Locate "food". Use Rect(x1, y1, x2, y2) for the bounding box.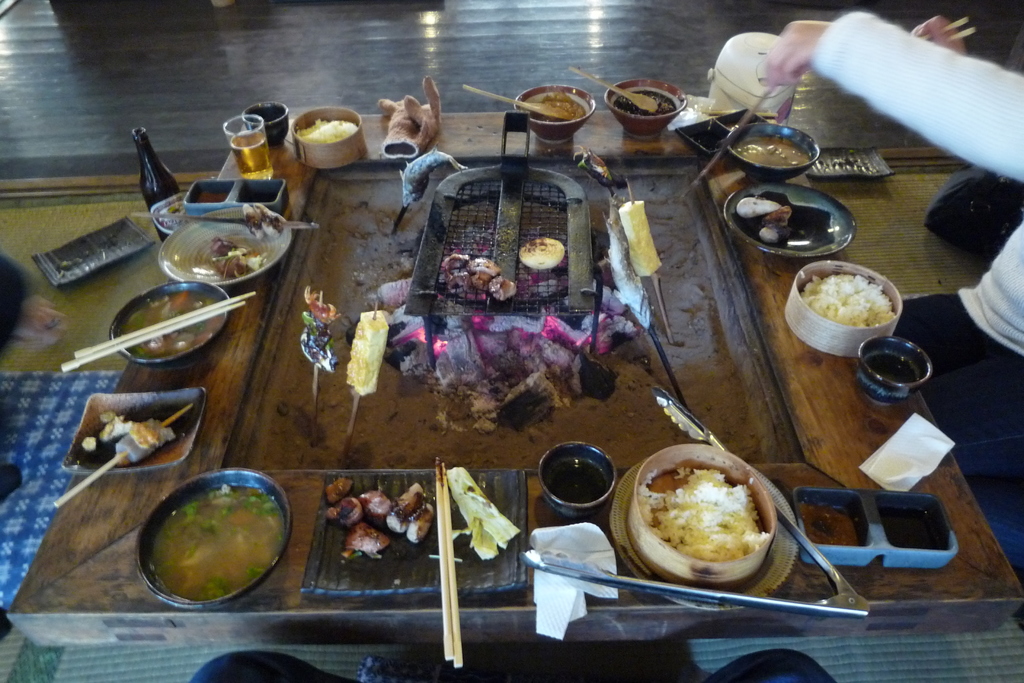
Rect(444, 462, 518, 564).
